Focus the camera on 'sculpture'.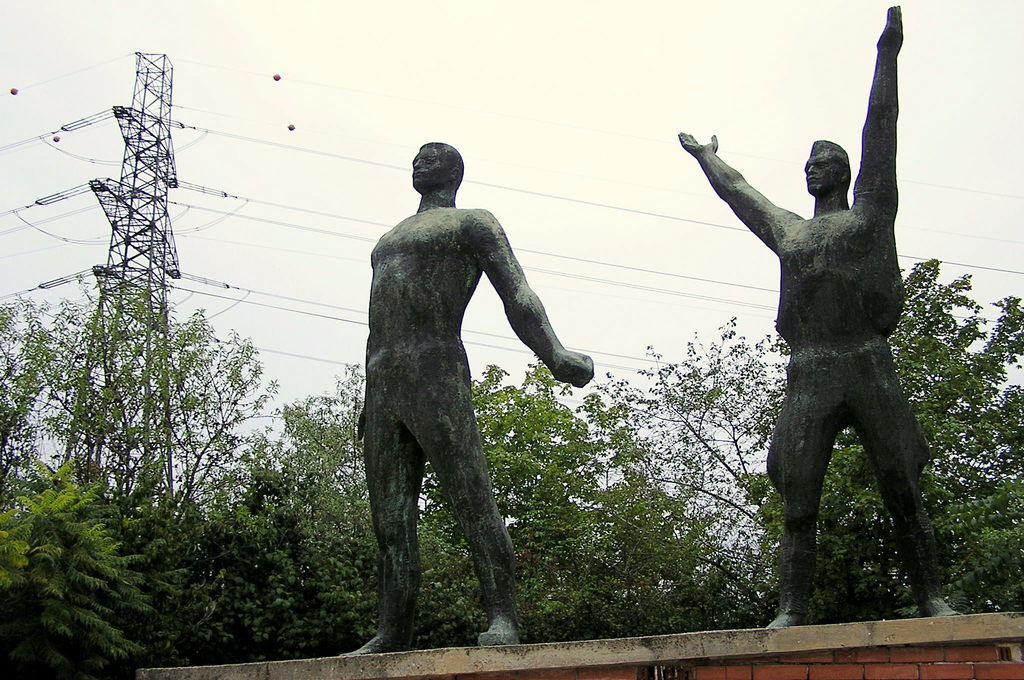
Focus region: [665, 0, 970, 628].
